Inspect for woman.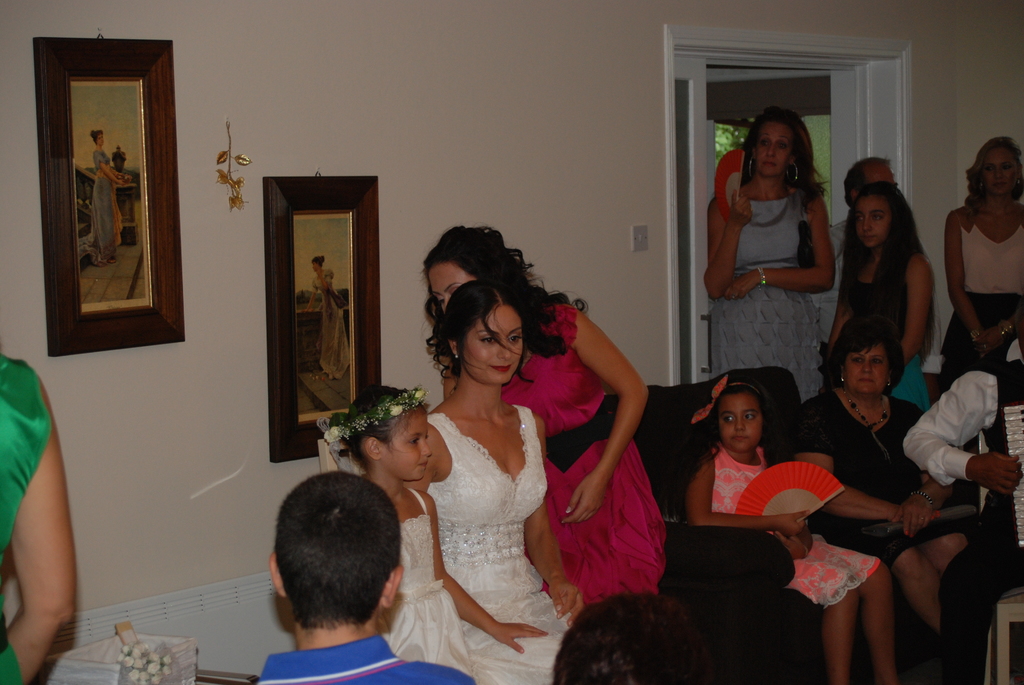
Inspection: BBox(685, 353, 932, 684).
